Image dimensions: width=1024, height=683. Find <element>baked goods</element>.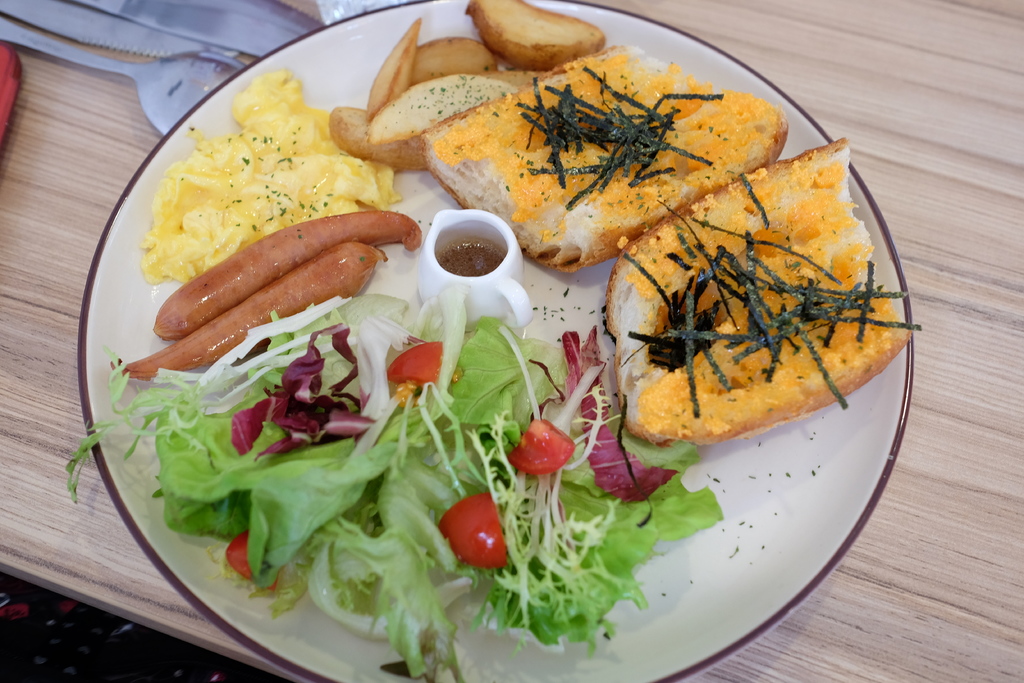
left=465, top=0, right=607, bottom=70.
